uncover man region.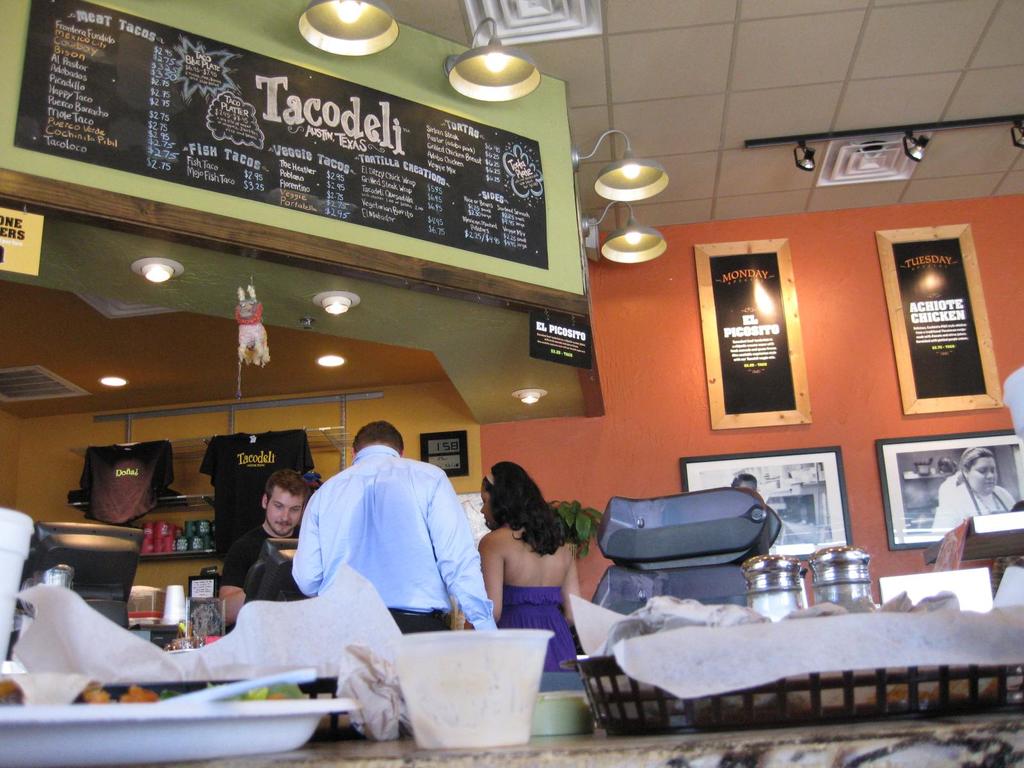
Uncovered: bbox(268, 426, 509, 649).
